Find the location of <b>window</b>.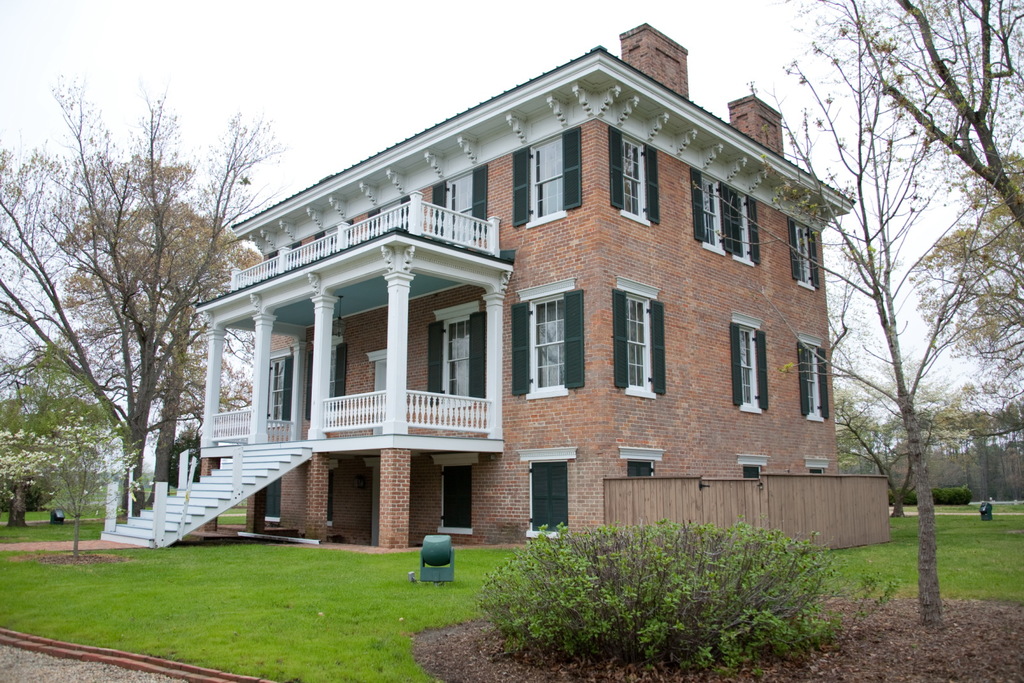
Location: 614:446:664:478.
